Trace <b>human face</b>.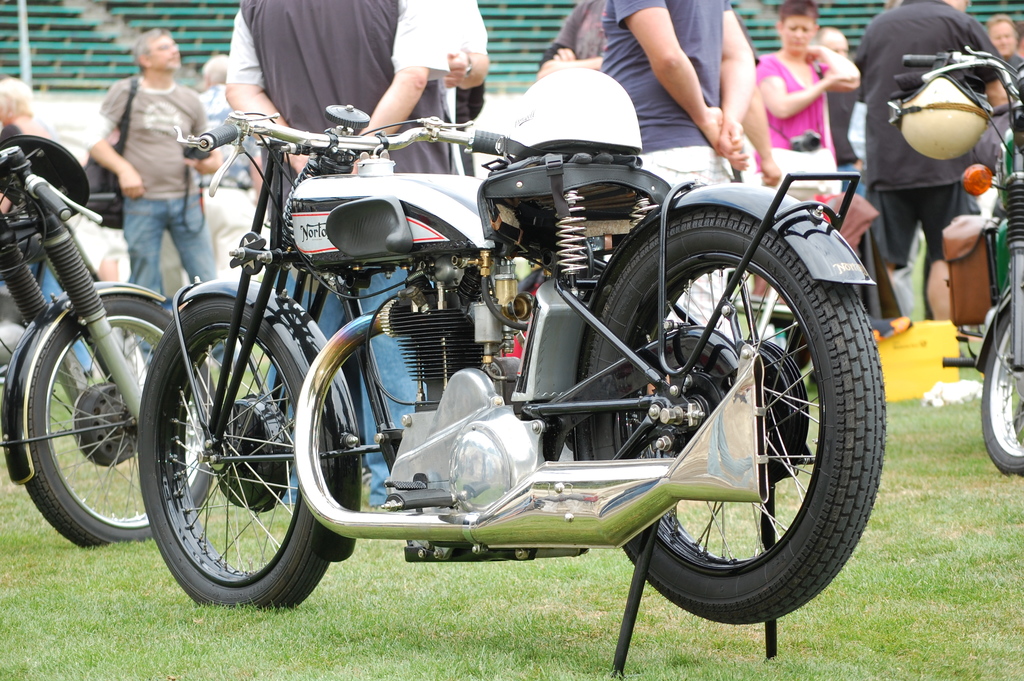
Traced to 987 19 1017 58.
